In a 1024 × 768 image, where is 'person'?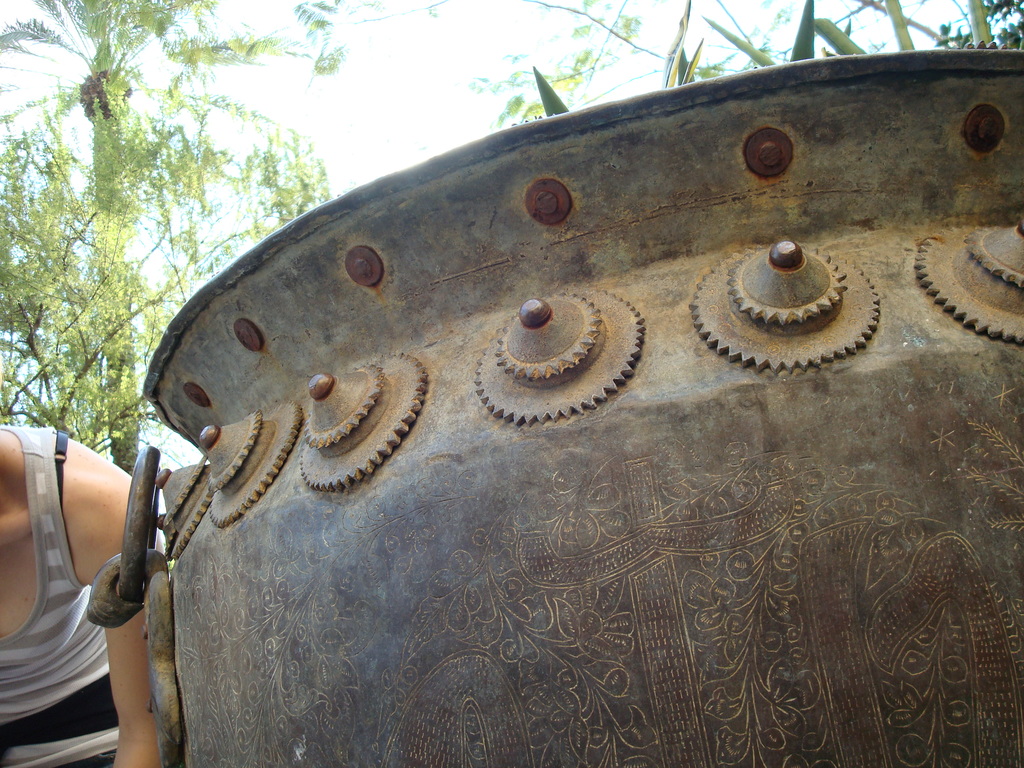
x1=0, y1=412, x2=182, y2=767.
